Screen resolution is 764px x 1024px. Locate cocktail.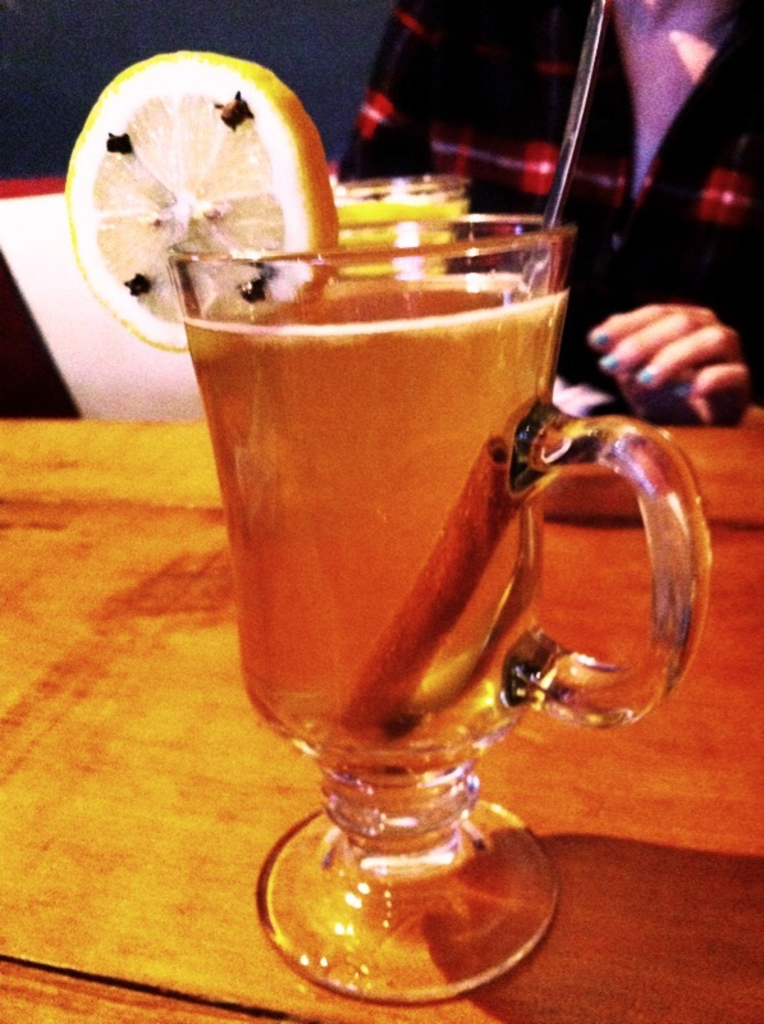
(left=65, top=46, right=712, bottom=1009).
